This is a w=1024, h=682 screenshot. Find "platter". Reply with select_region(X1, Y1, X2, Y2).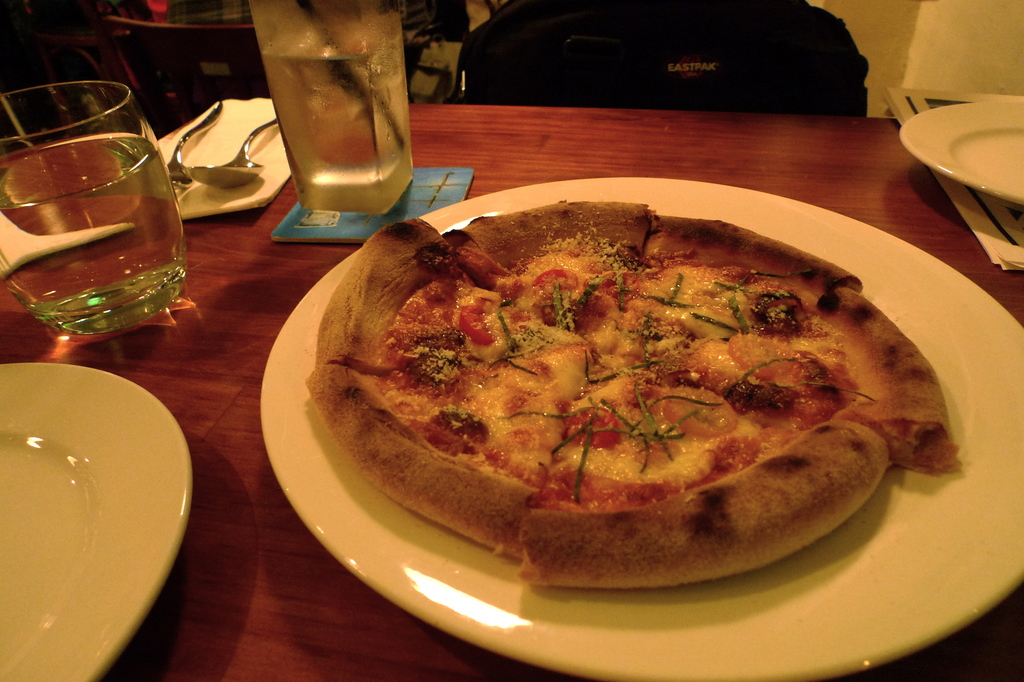
select_region(0, 363, 191, 681).
